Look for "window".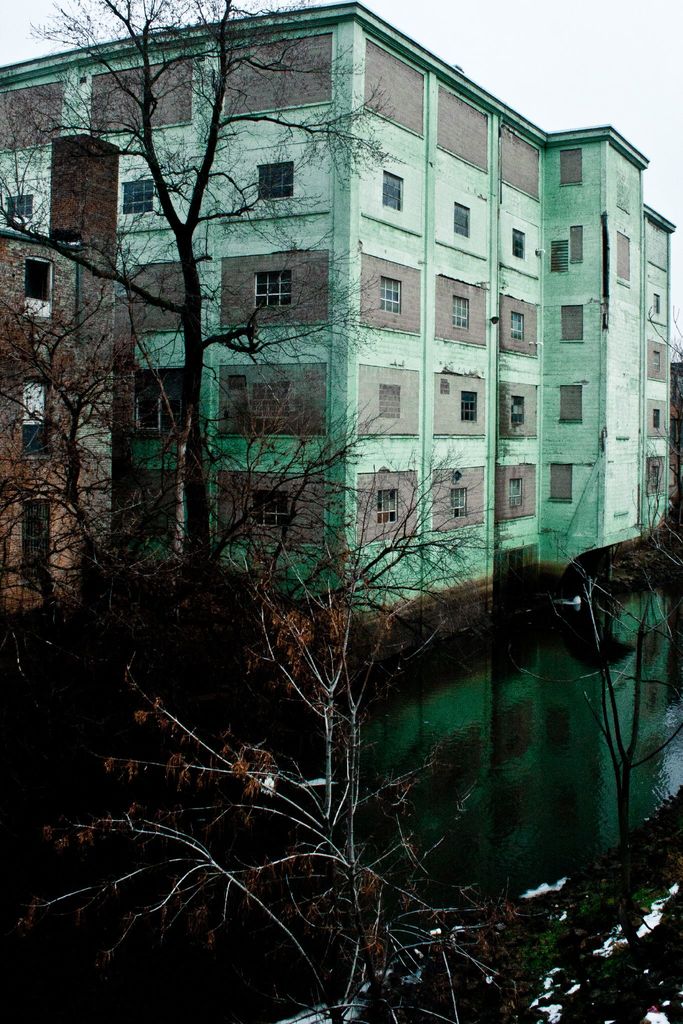
Found: <region>255, 158, 293, 196</region>.
